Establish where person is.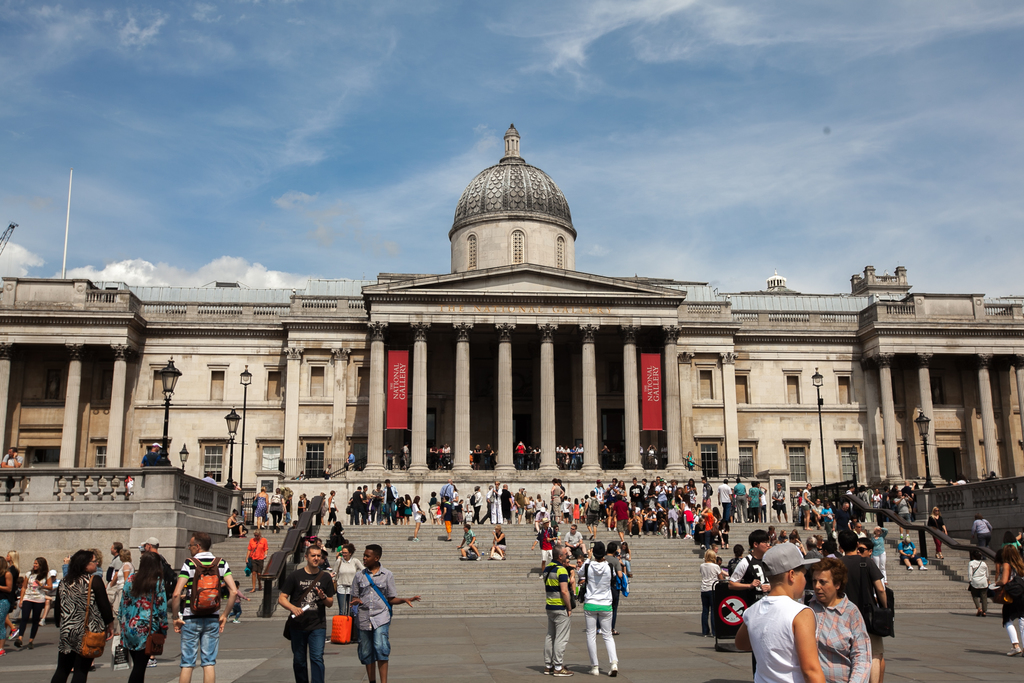
Established at region(733, 540, 828, 682).
